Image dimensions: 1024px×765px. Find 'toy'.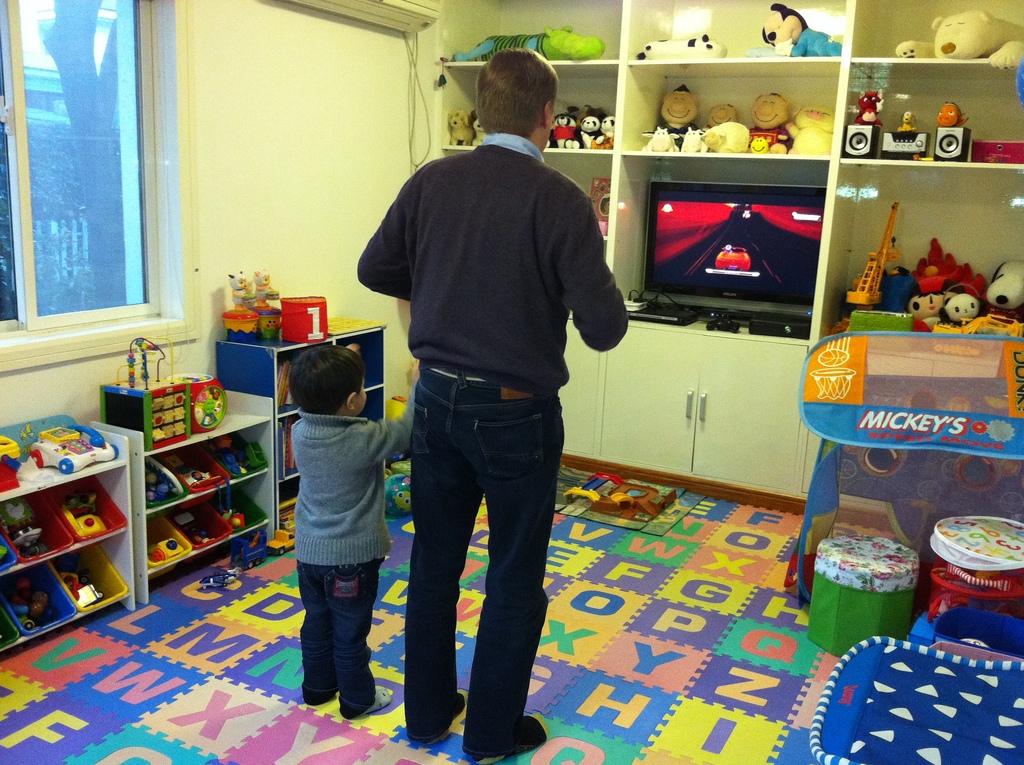
28:423:116:475.
